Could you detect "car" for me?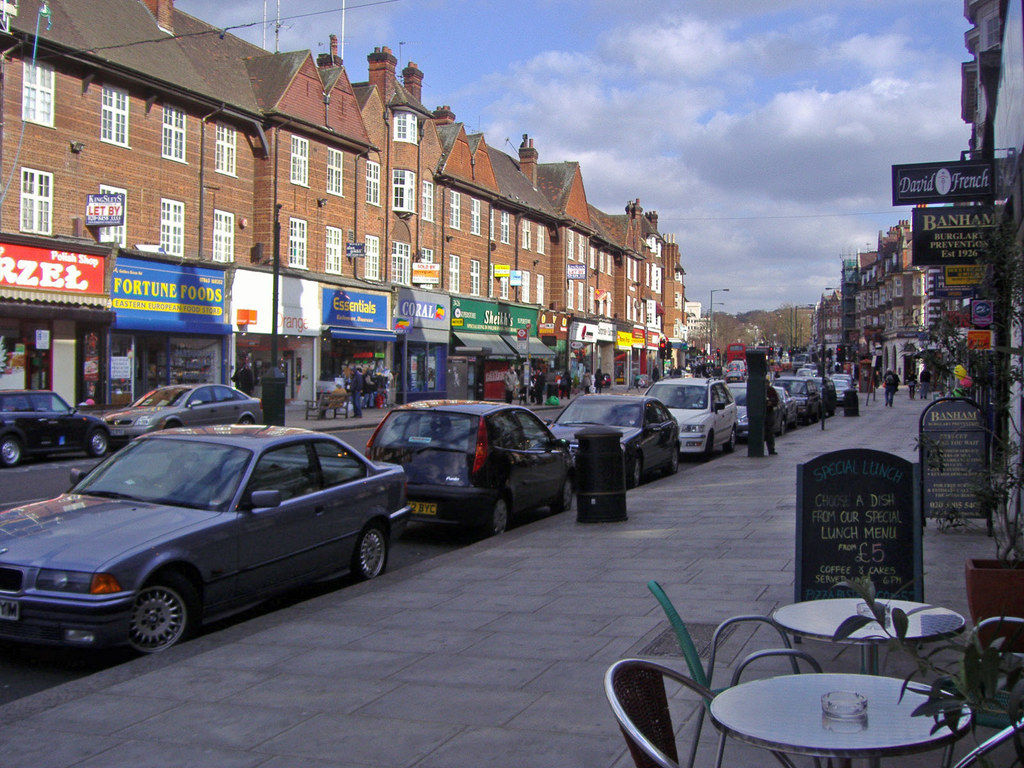
Detection result: 777, 381, 798, 426.
